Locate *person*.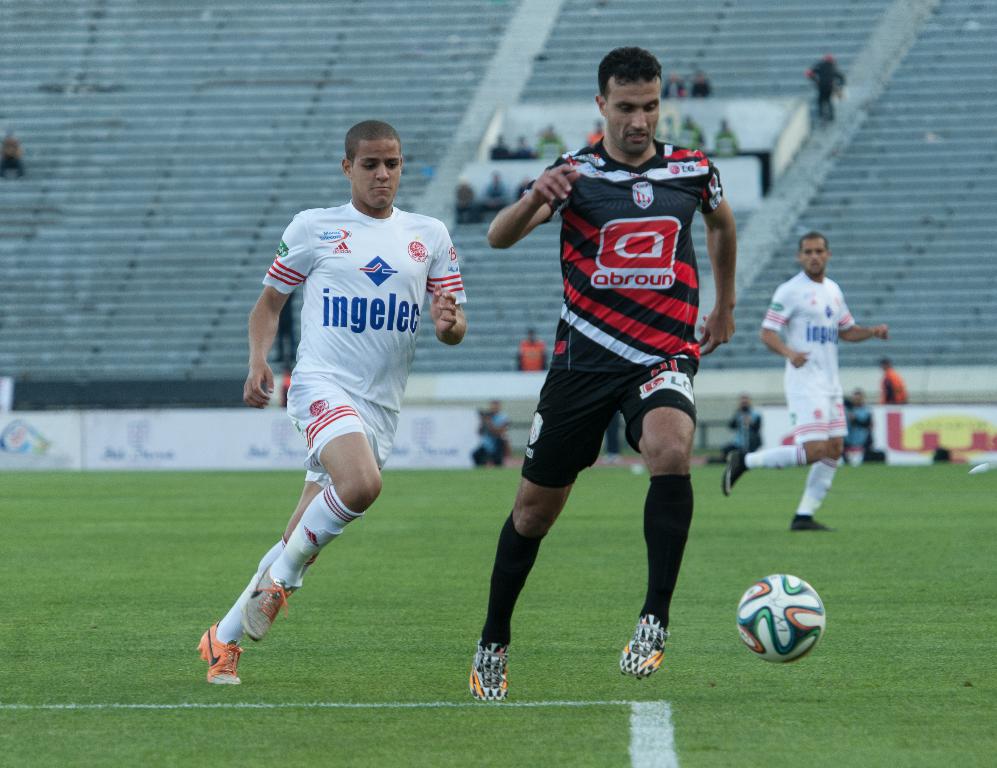
Bounding box: <region>844, 389, 873, 468</region>.
